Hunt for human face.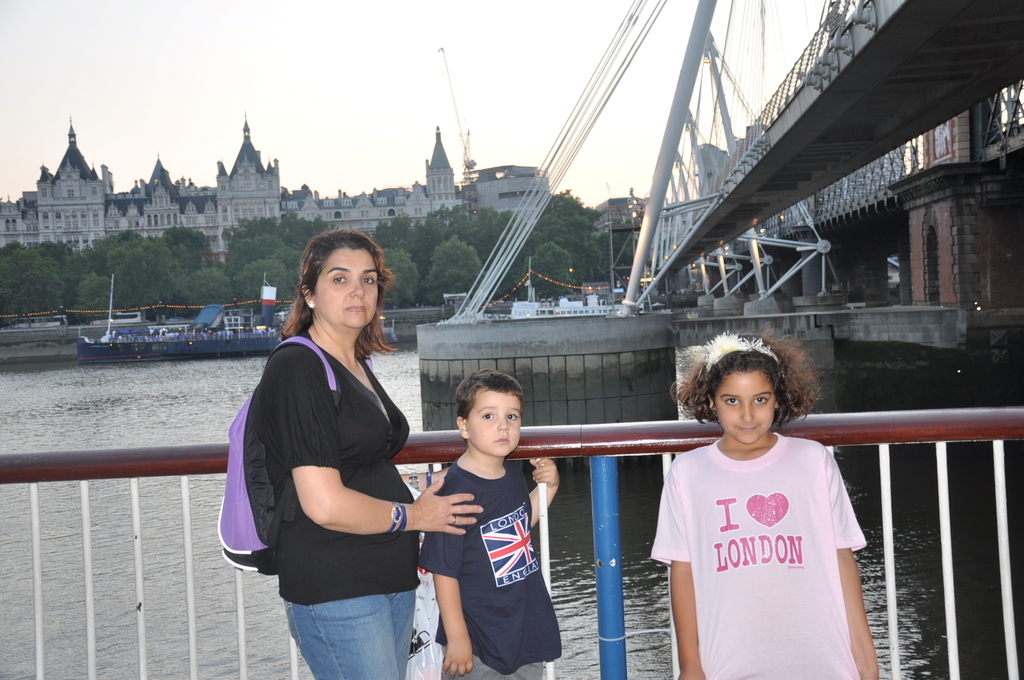
Hunted down at <region>465, 388, 519, 457</region>.
